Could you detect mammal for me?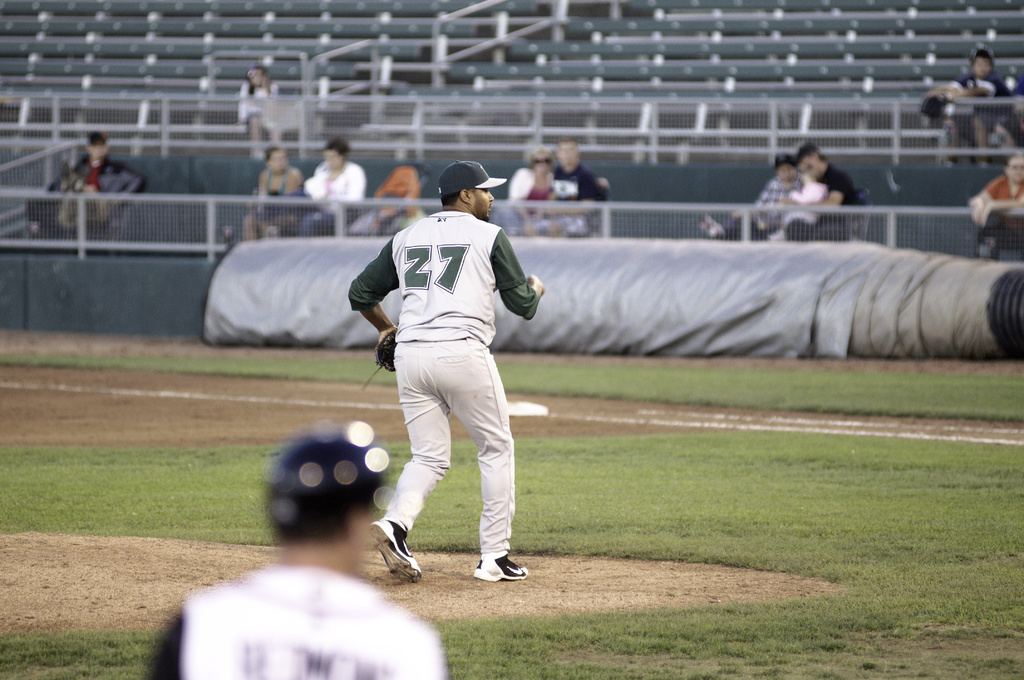
Detection result: {"x1": 698, "y1": 155, "x2": 801, "y2": 244}.
